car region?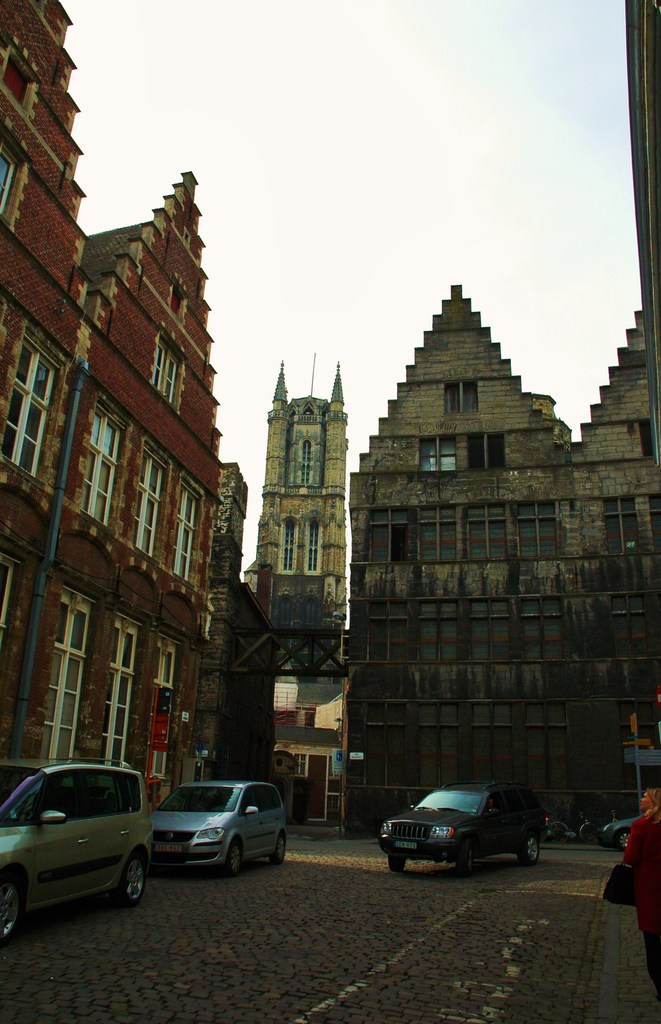
locate(377, 780, 549, 876)
